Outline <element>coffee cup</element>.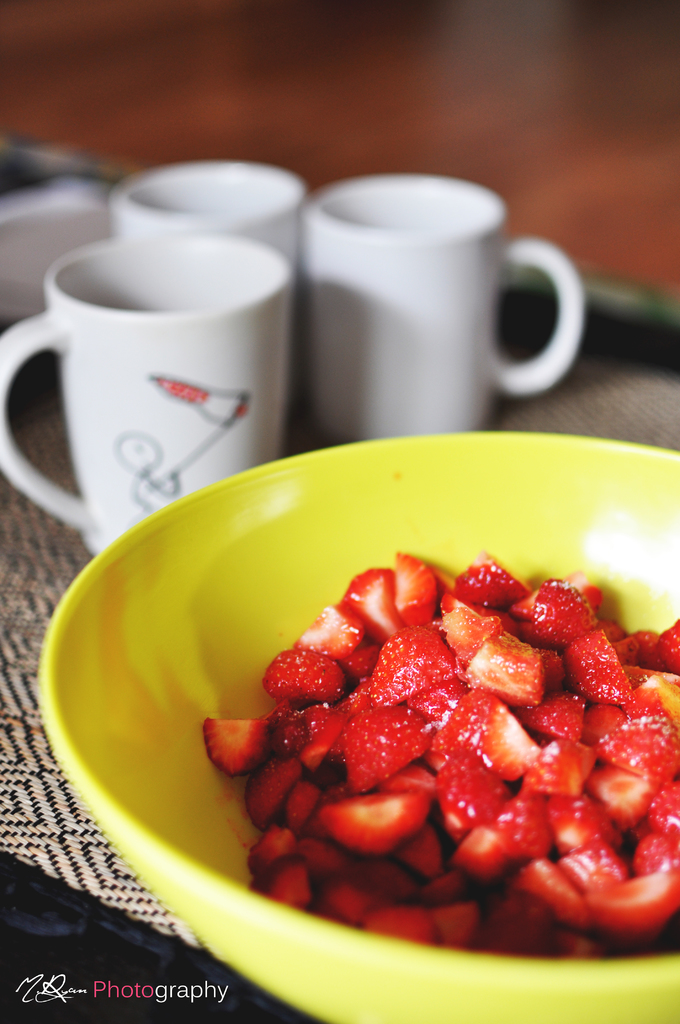
Outline: region(303, 173, 593, 447).
